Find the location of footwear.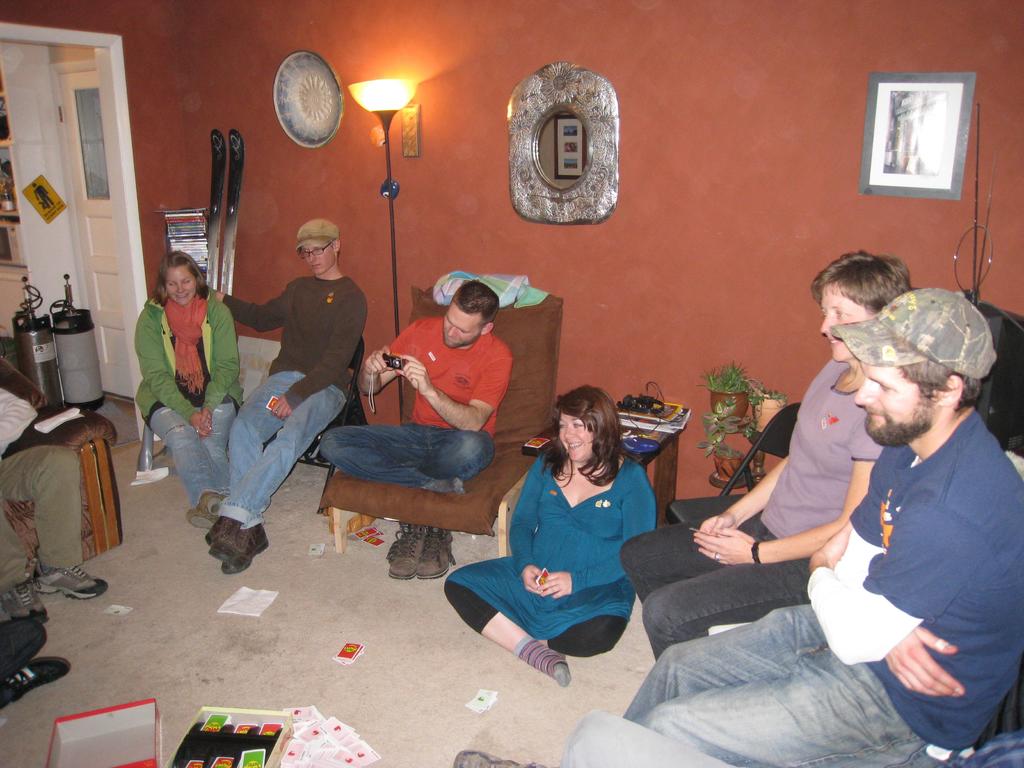
Location: crop(184, 513, 225, 530).
